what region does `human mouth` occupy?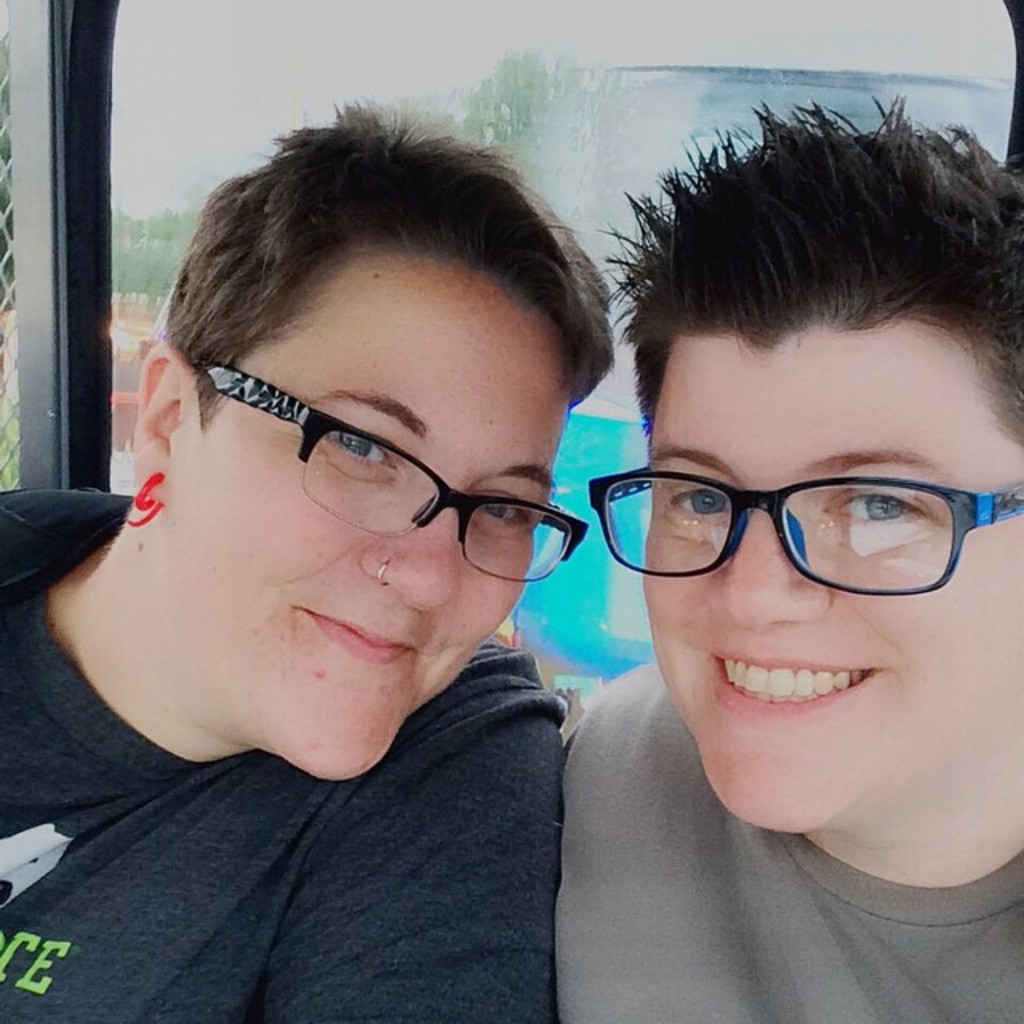
{"left": 296, "top": 610, "right": 414, "bottom": 667}.
